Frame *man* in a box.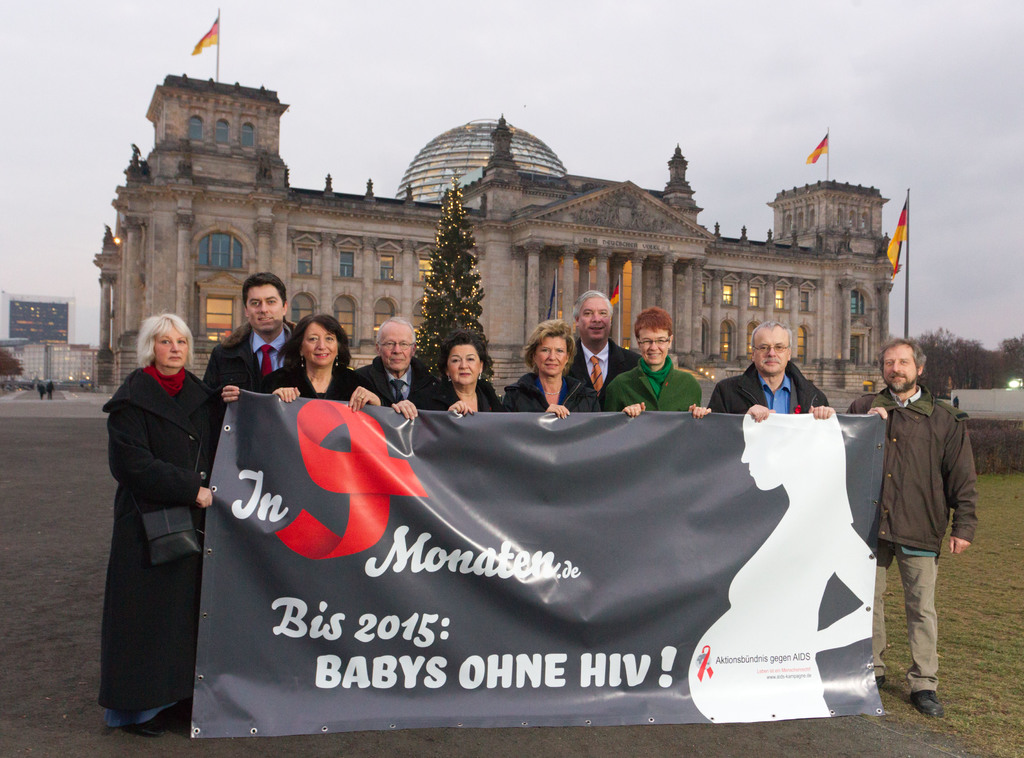
(left=580, top=293, right=640, bottom=399).
